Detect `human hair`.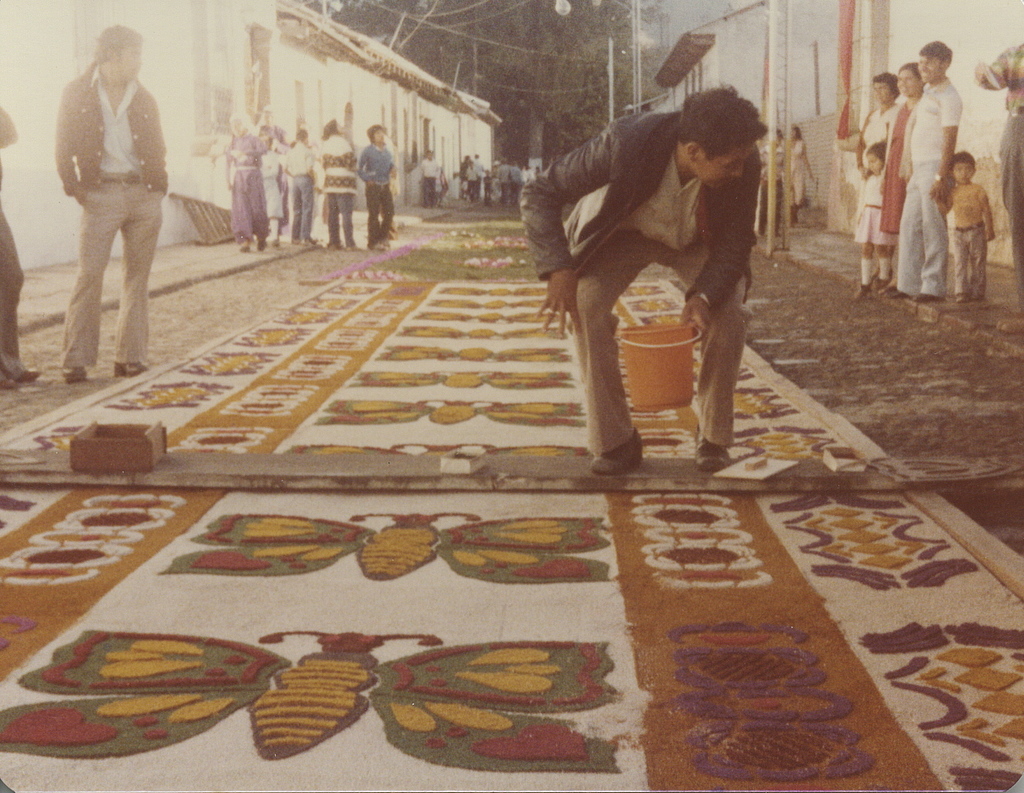
Detected at detection(296, 131, 303, 141).
